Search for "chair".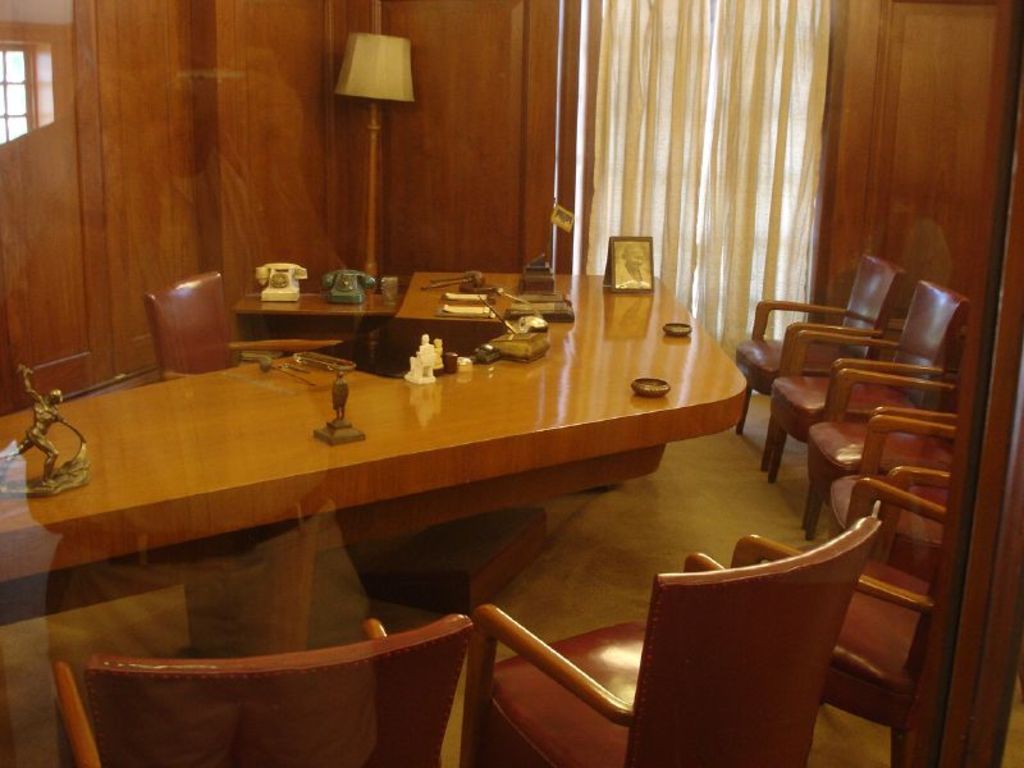
Found at 764:278:973:488.
